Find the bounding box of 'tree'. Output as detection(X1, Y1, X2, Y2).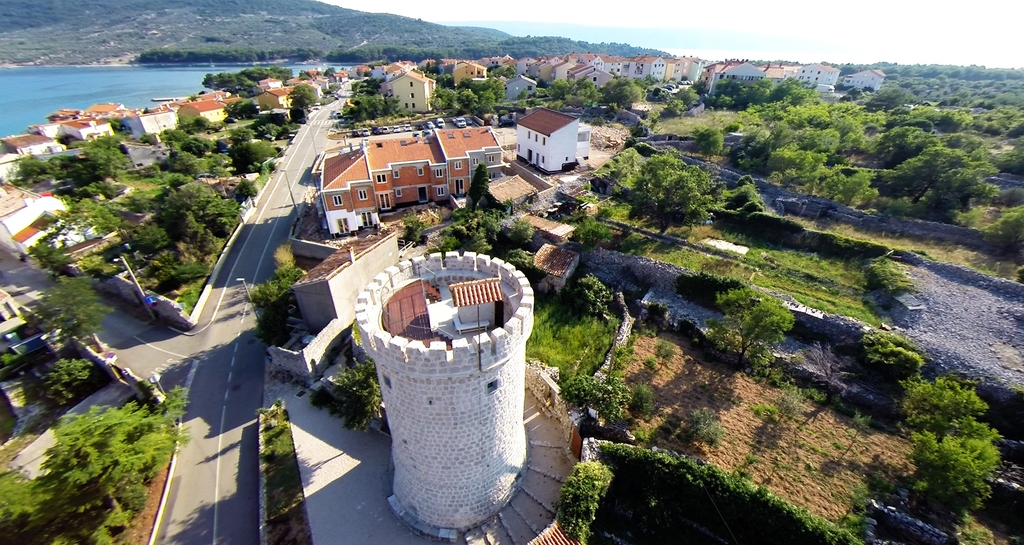
detection(893, 383, 989, 436).
